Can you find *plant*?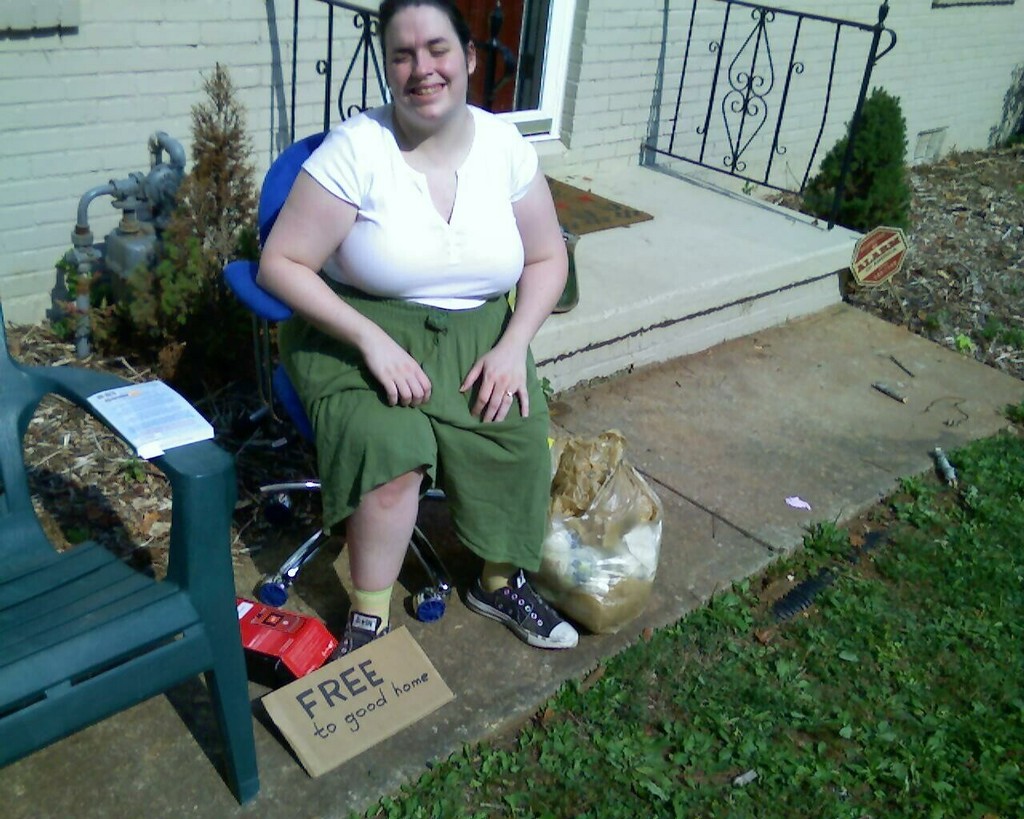
Yes, bounding box: select_region(735, 131, 1023, 377).
